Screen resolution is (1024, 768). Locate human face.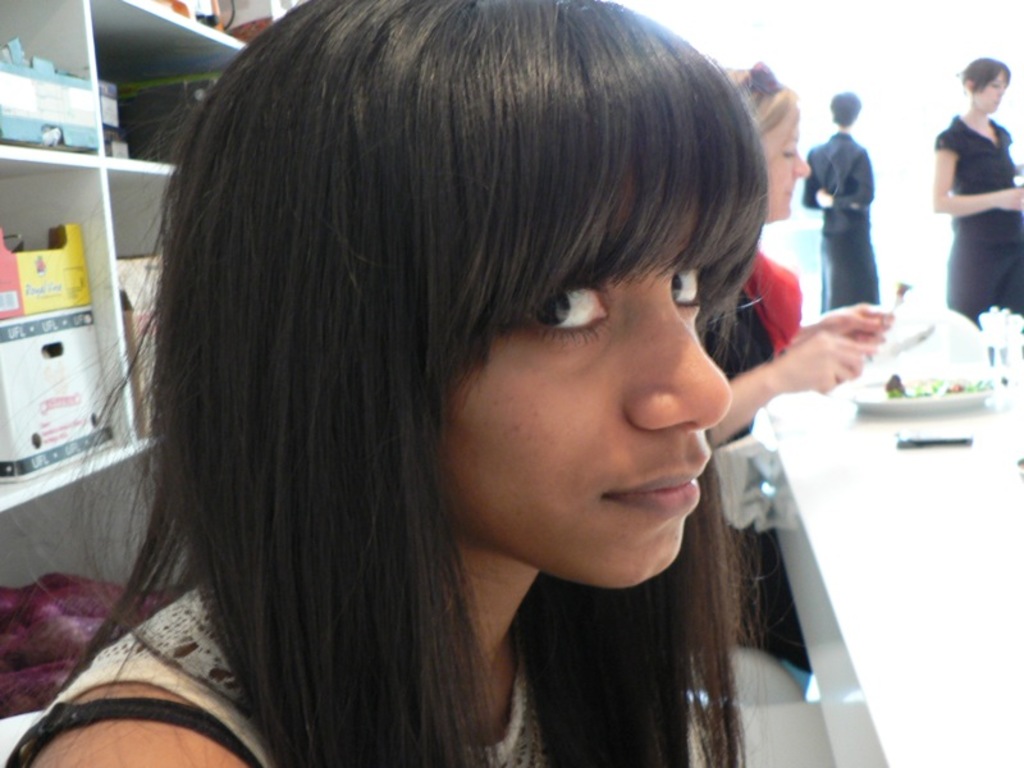
region(977, 69, 1006, 102).
